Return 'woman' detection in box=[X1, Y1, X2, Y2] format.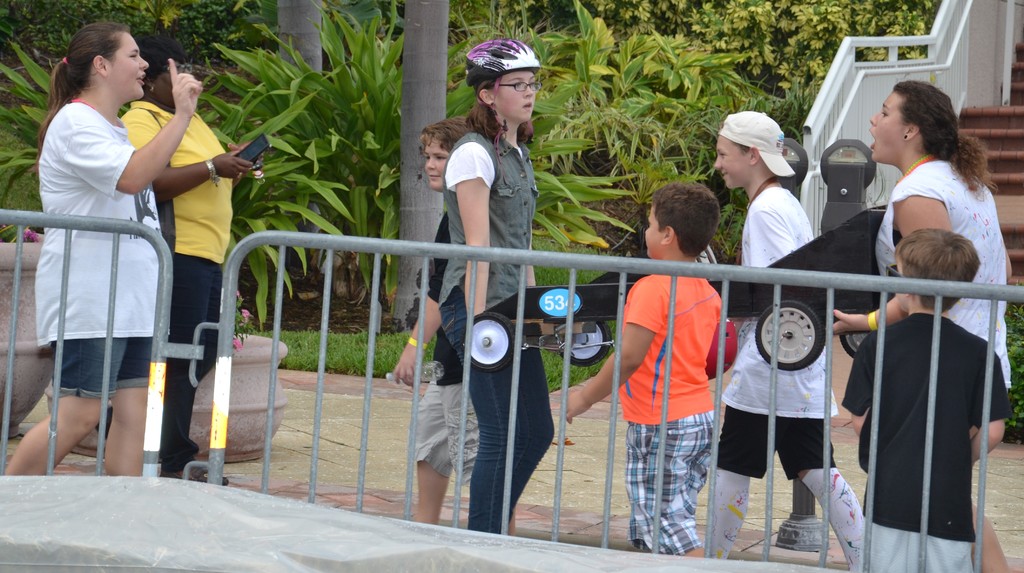
box=[433, 37, 591, 549].
